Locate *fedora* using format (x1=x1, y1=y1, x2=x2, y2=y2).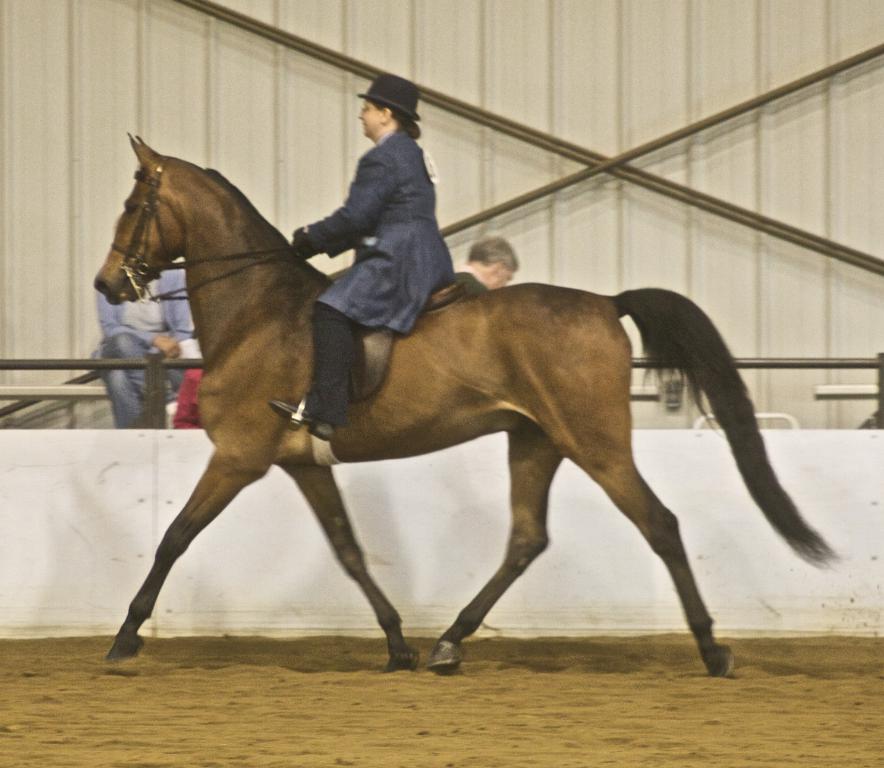
(x1=354, y1=77, x2=427, y2=118).
